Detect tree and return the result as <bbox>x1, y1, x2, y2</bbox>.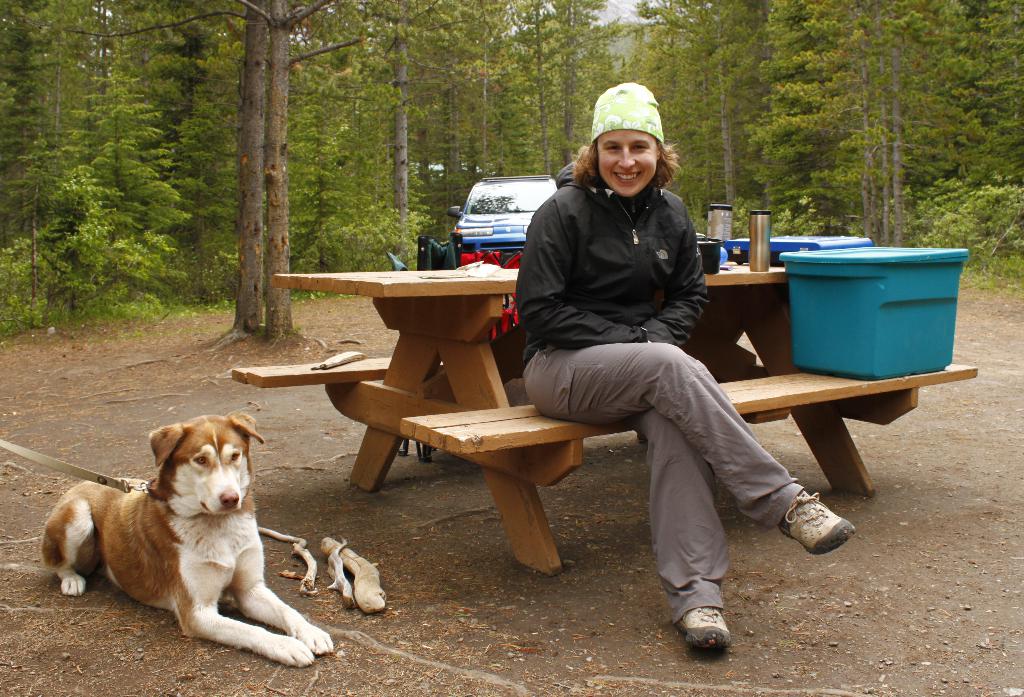
<bbox>23, 0, 129, 279</bbox>.
